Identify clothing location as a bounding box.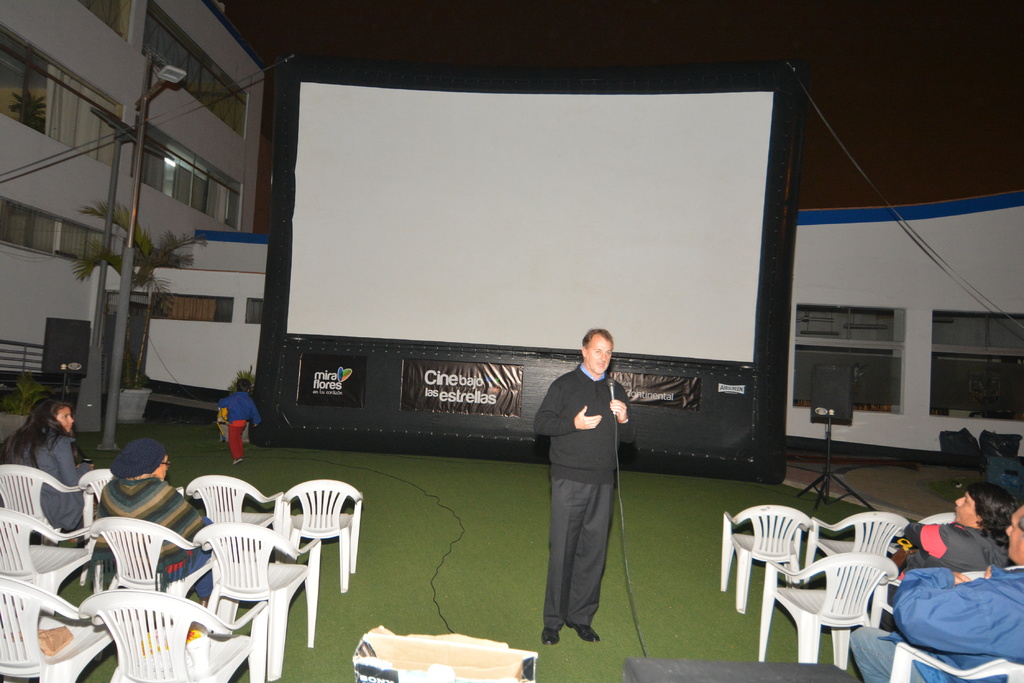
(100,478,209,603).
